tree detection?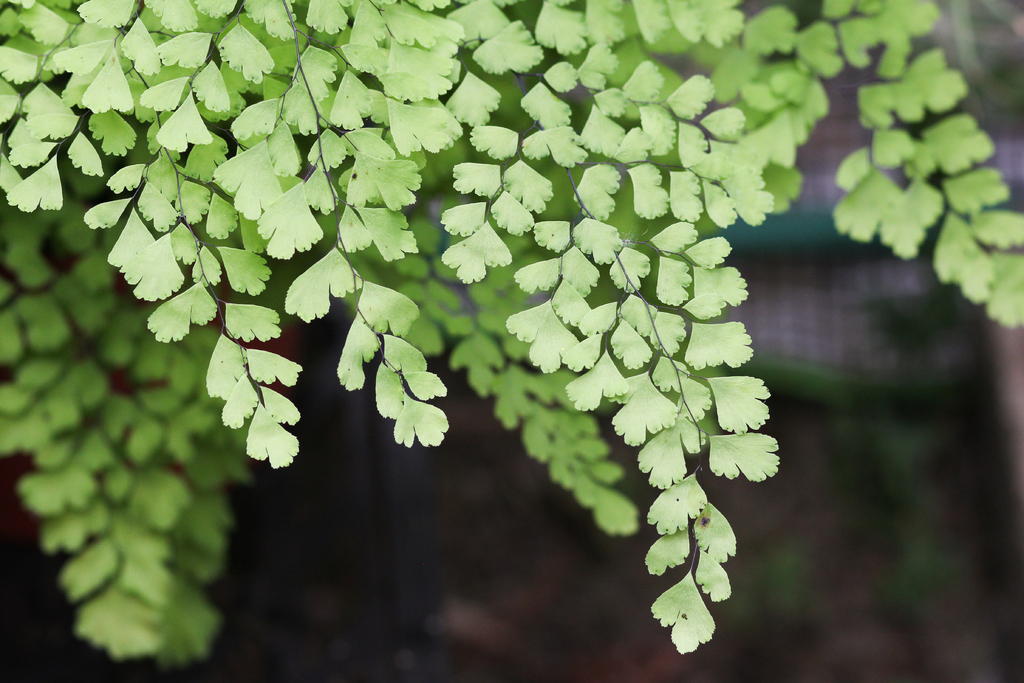
locate(0, 0, 1023, 654)
